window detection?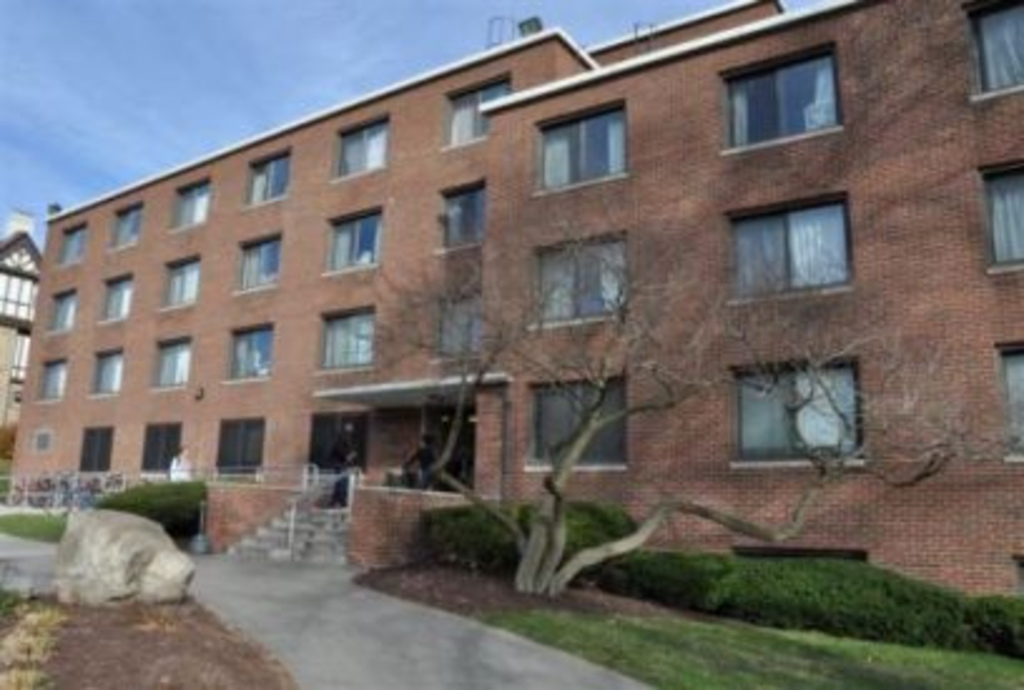
x1=1004, y1=329, x2=1021, y2=477
